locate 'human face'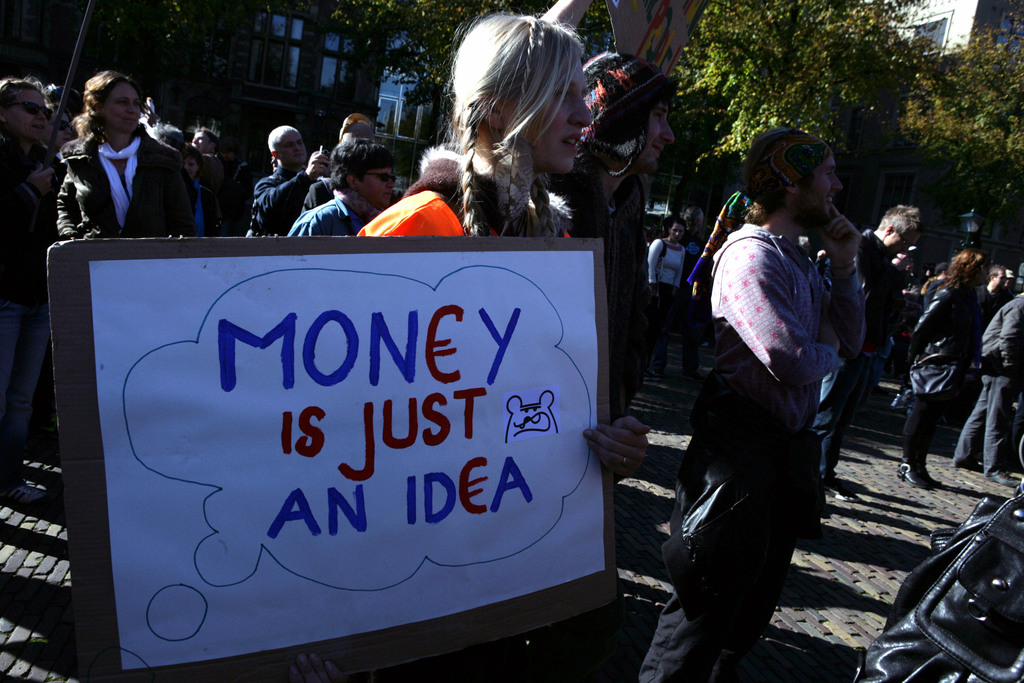
region(277, 133, 308, 164)
